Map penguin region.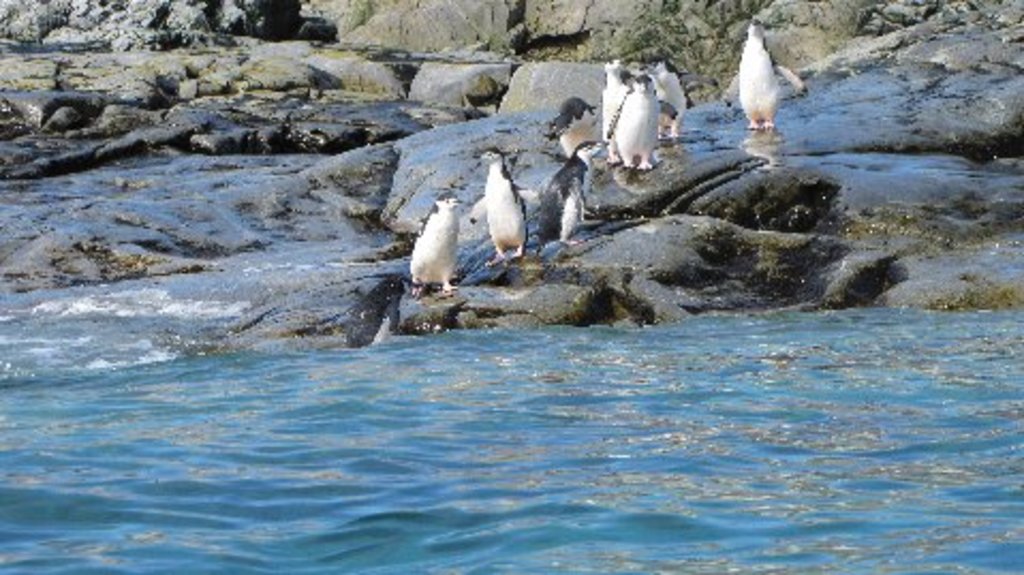
Mapped to <bbox>534, 147, 607, 250</bbox>.
